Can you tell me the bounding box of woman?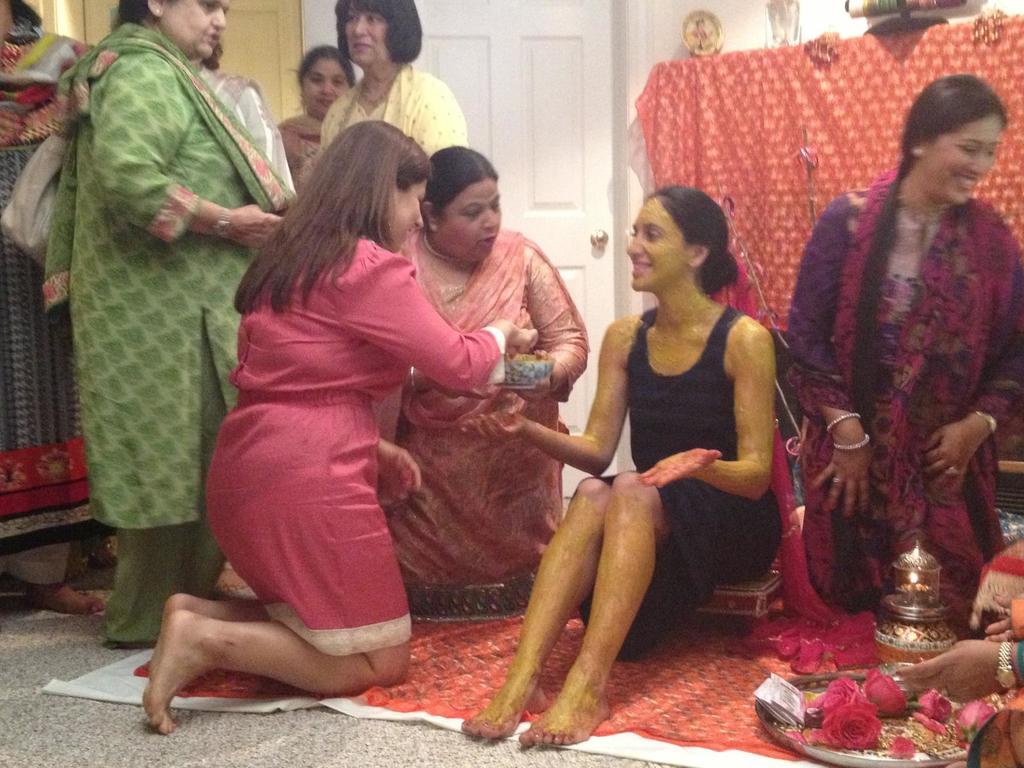
275/49/352/185.
